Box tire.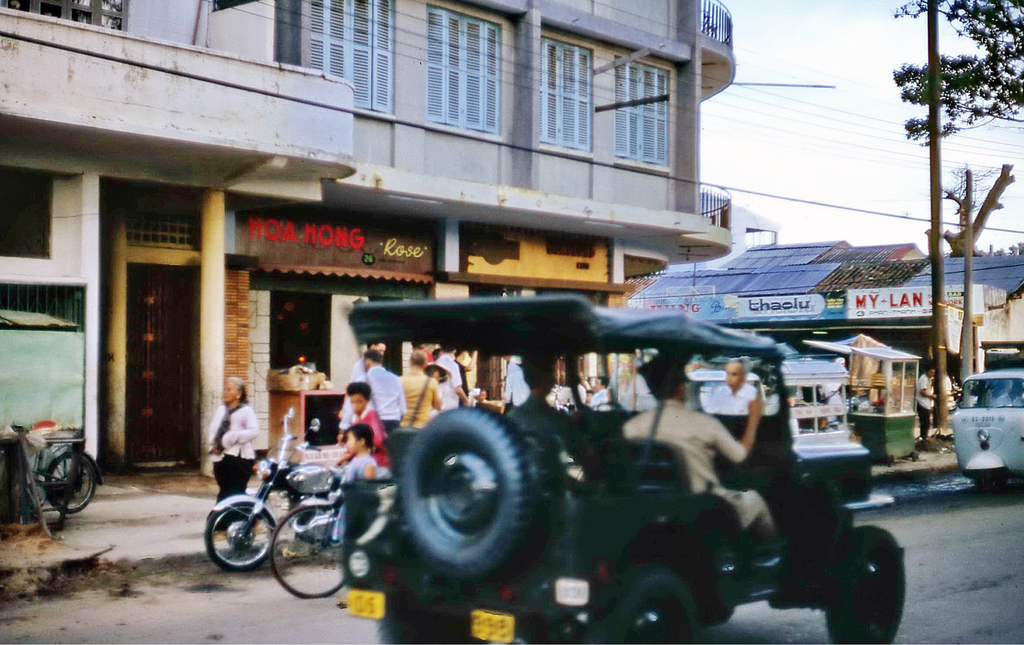
{"left": 204, "top": 501, "right": 276, "bottom": 575}.
